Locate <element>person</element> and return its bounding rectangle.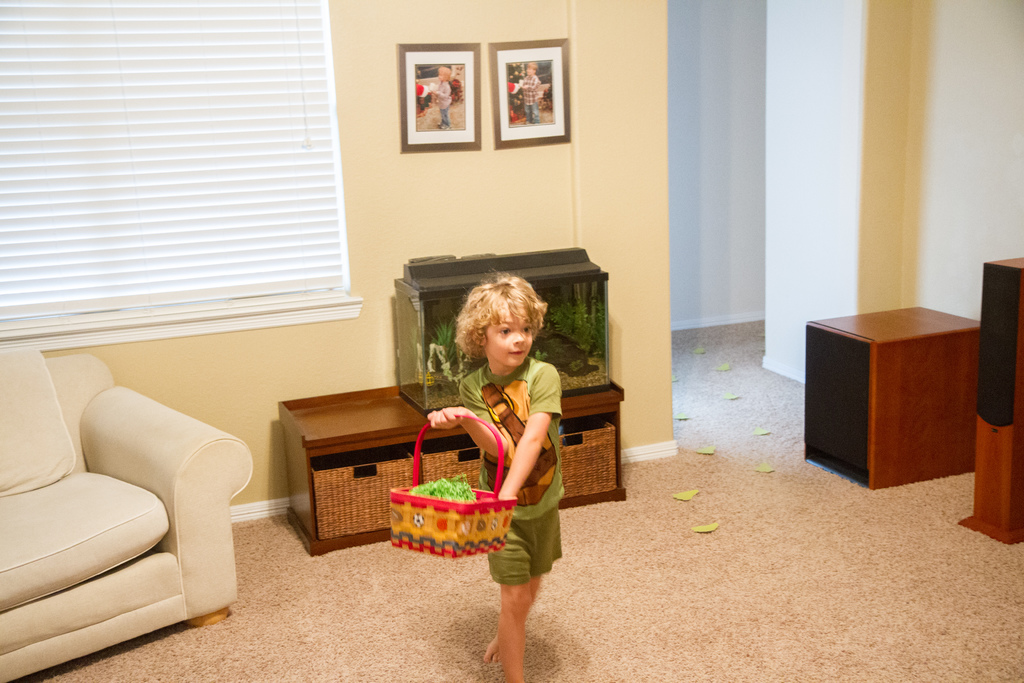
{"x1": 417, "y1": 272, "x2": 575, "y2": 649}.
